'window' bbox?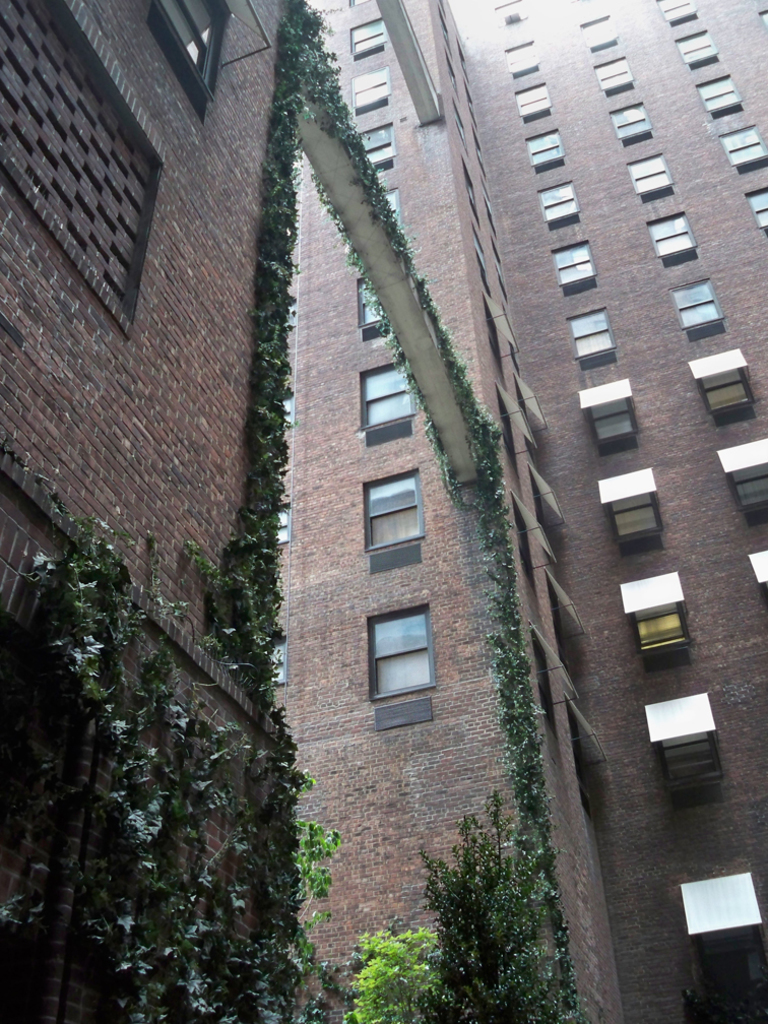
region(581, 377, 634, 443)
